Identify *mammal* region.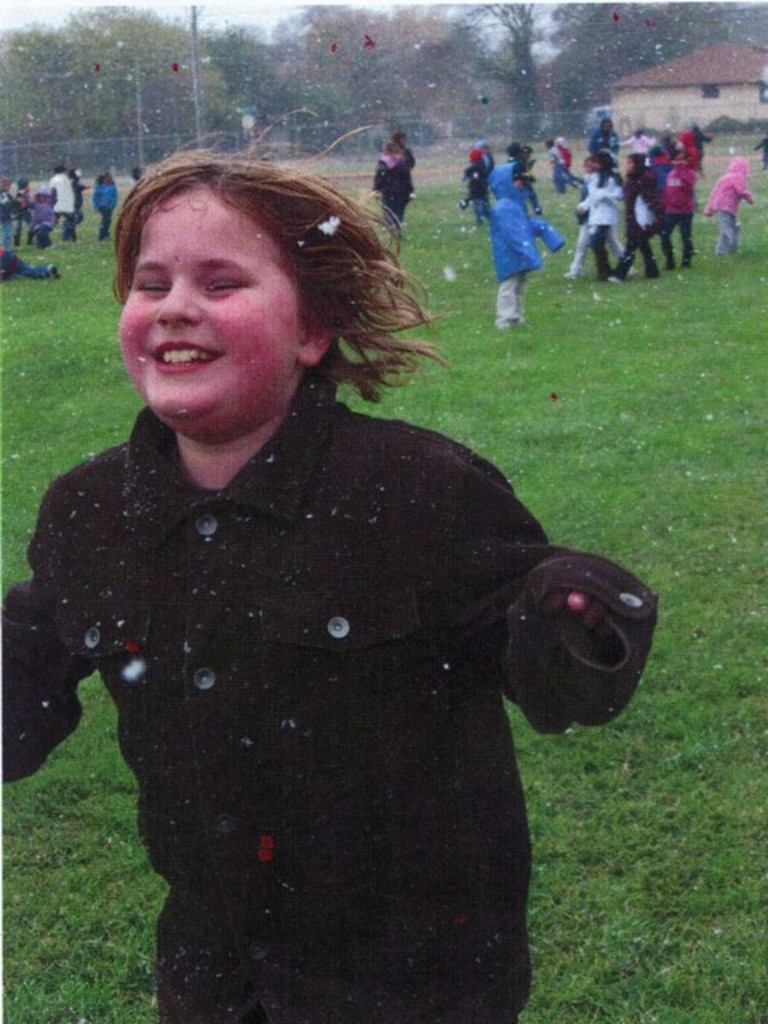
Region: 456,146,494,227.
